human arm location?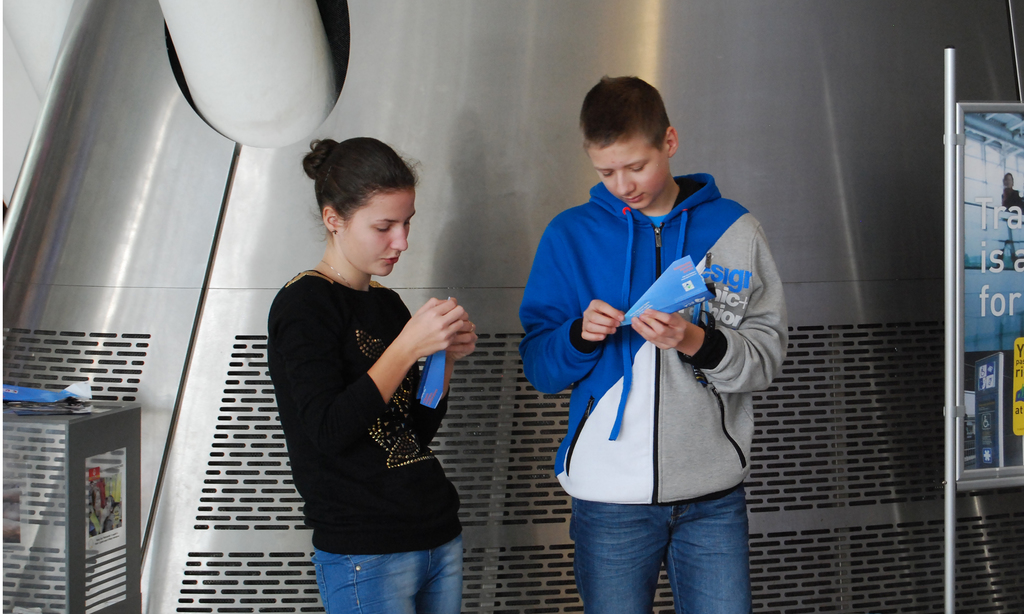
(333, 290, 460, 473)
